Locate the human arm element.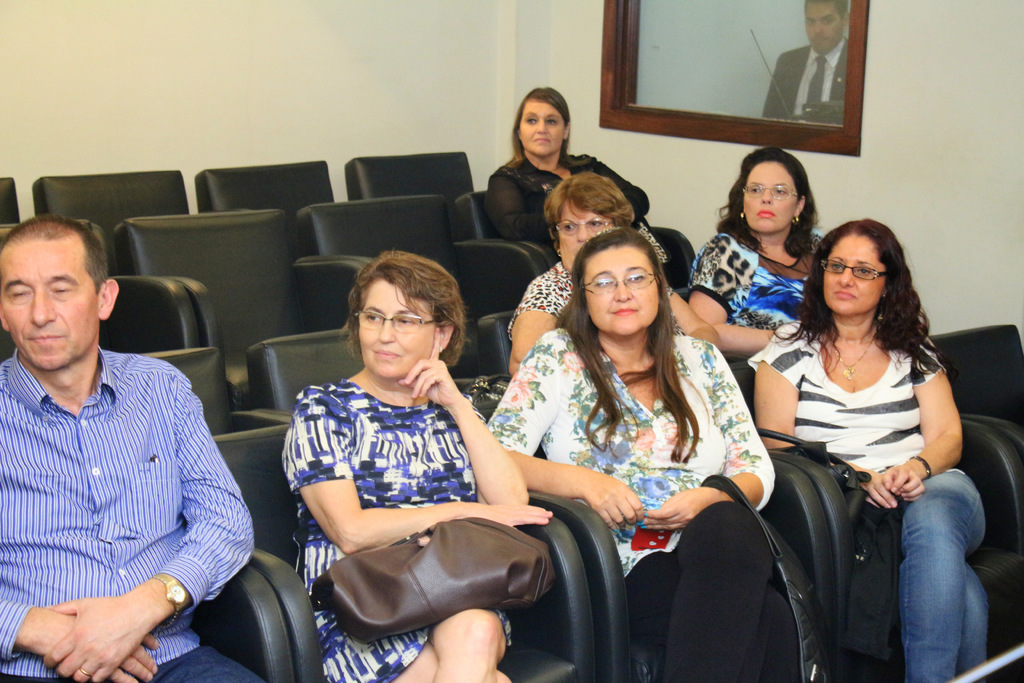
Element bbox: x1=47, y1=367, x2=259, y2=682.
